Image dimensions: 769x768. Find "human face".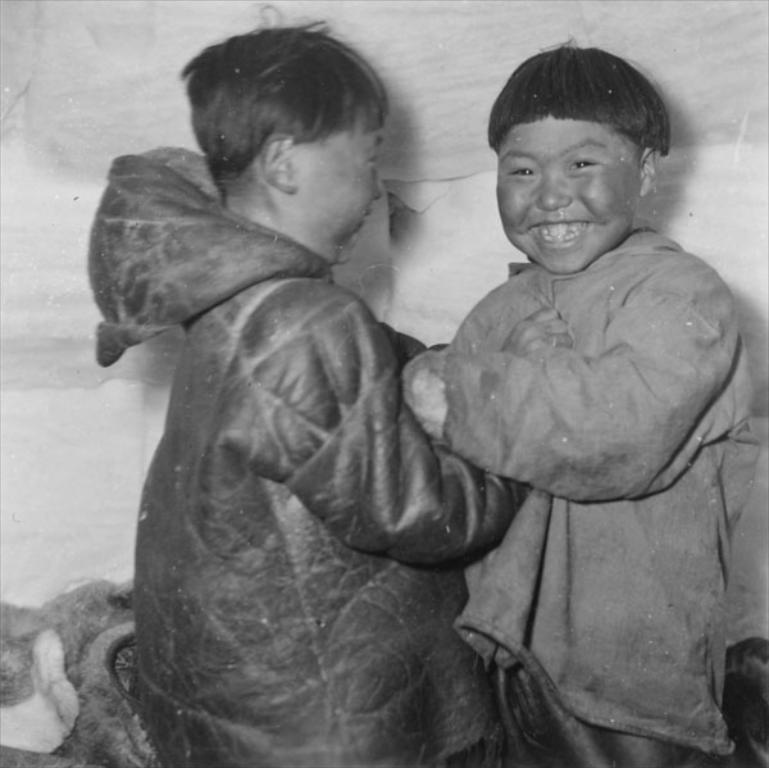
box=[491, 118, 637, 274].
